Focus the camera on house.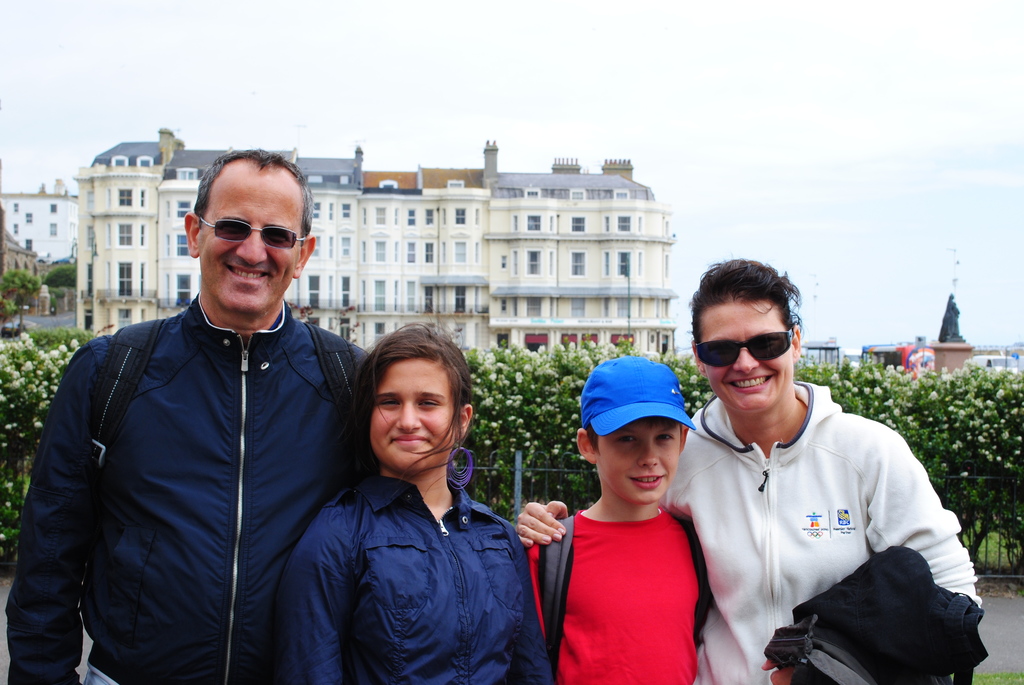
Focus region: <region>801, 337, 845, 374</region>.
